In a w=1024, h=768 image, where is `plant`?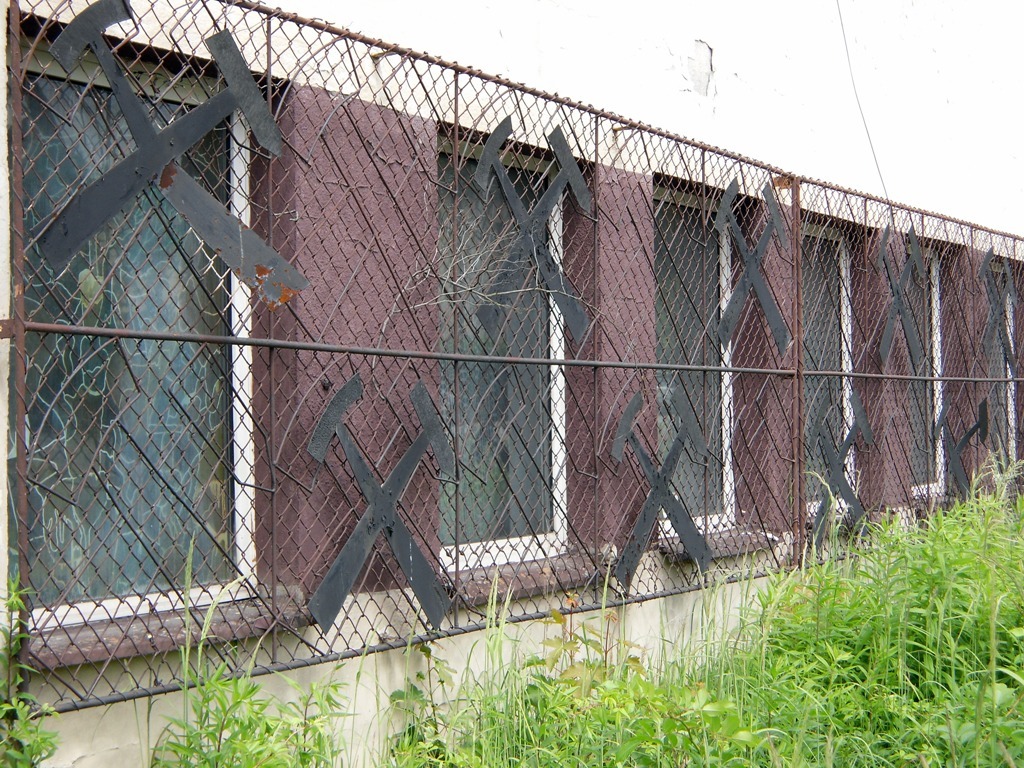
<region>378, 619, 483, 767</region>.
